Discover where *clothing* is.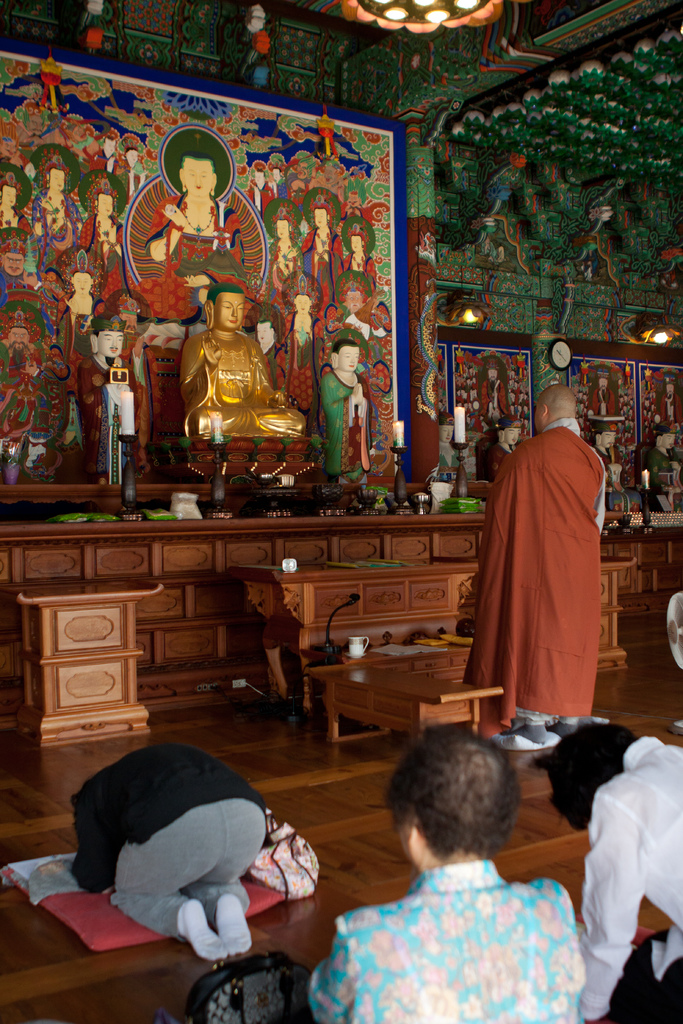
Discovered at <region>186, 324, 302, 435</region>.
